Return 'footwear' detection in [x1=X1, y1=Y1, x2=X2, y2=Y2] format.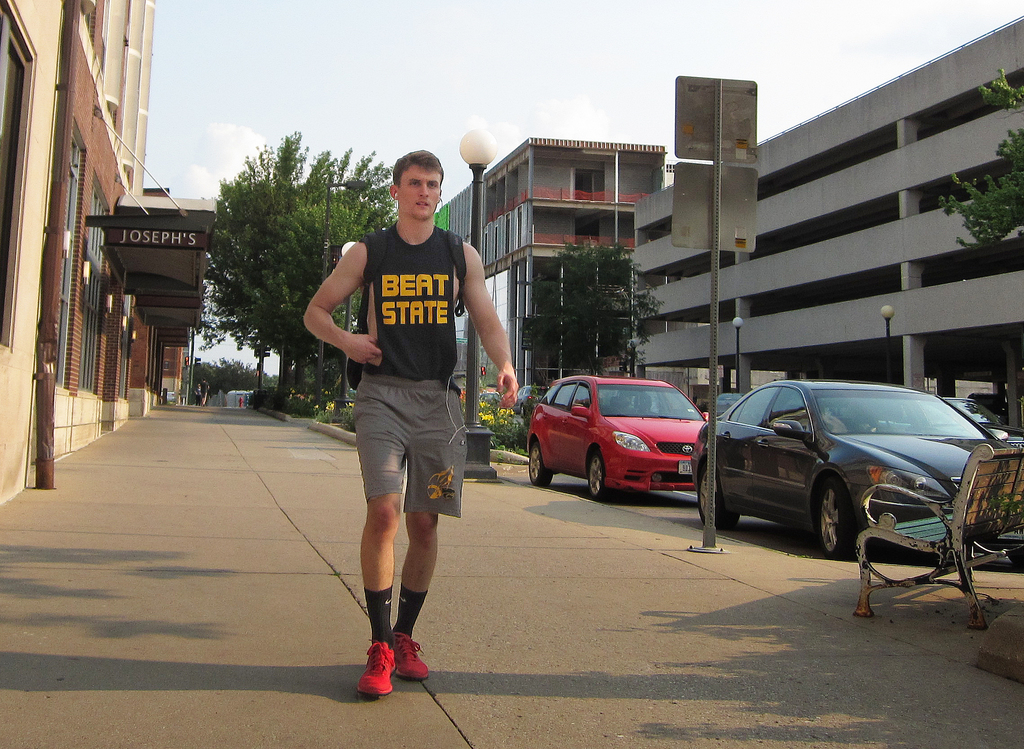
[x1=395, y1=631, x2=431, y2=680].
